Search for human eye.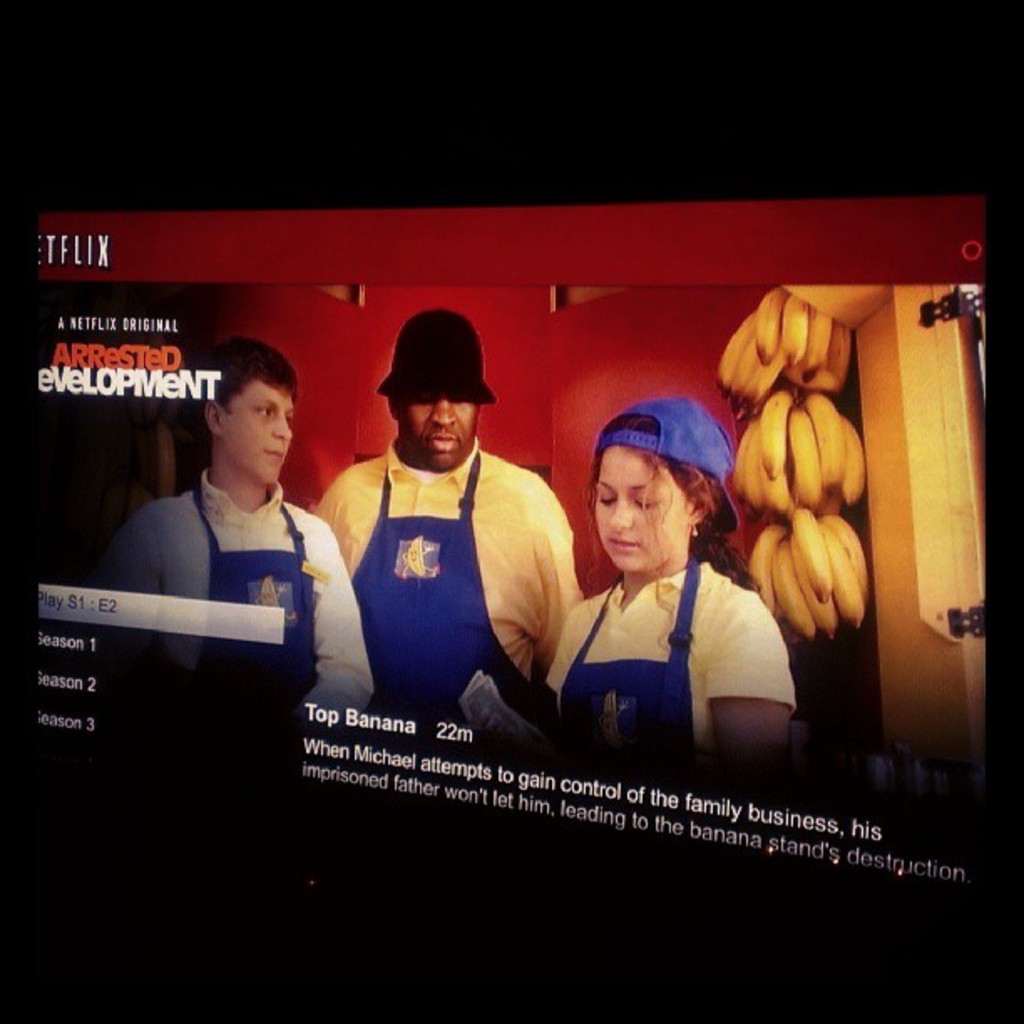
Found at (x1=249, y1=398, x2=278, y2=417).
